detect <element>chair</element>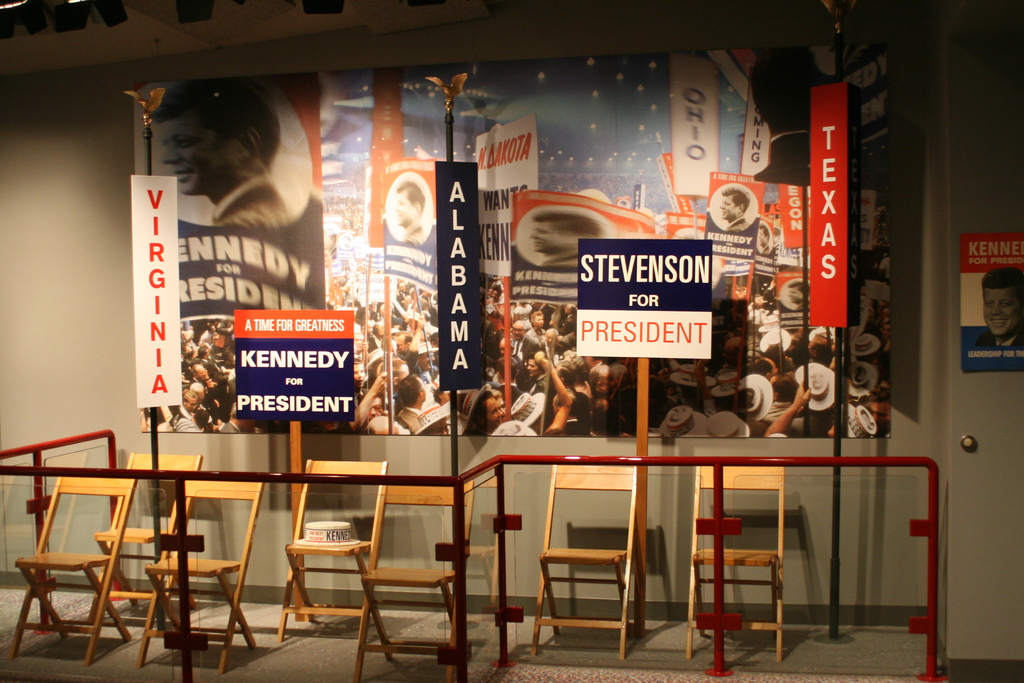
136, 476, 264, 677
